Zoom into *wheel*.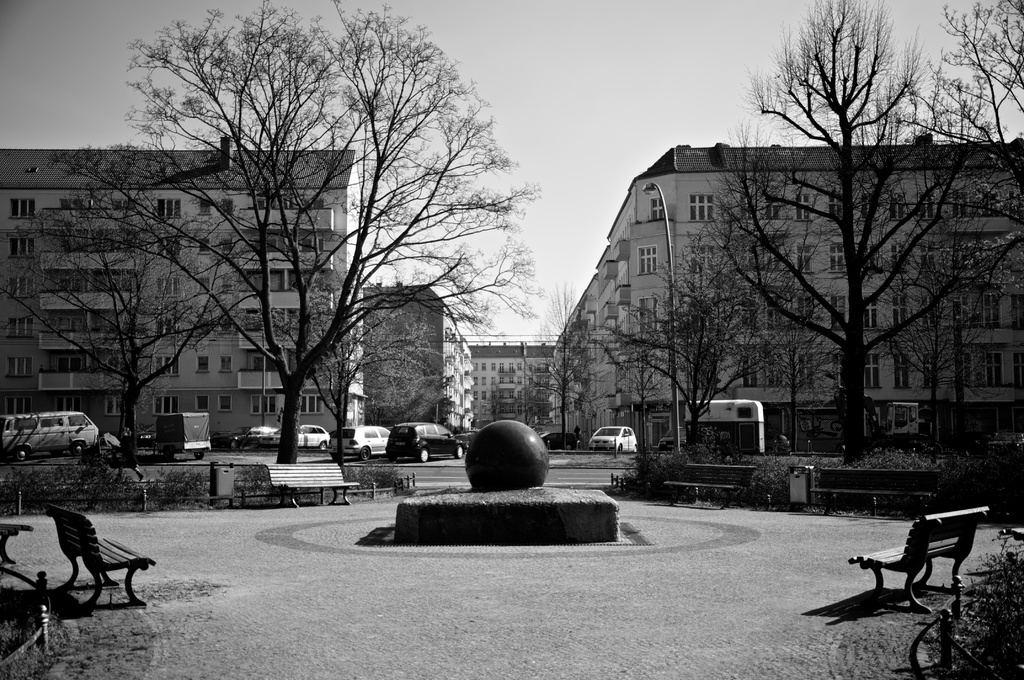
Zoom target: select_region(196, 453, 205, 460).
